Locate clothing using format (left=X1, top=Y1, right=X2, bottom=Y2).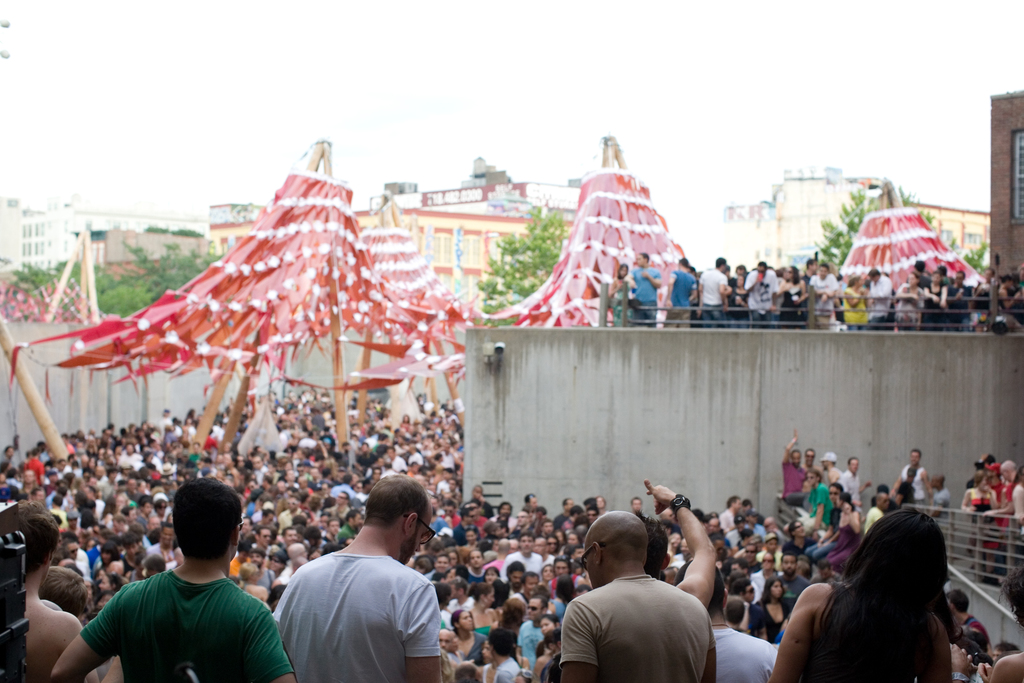
(left=83, top=569, right=316, bottom=682).
